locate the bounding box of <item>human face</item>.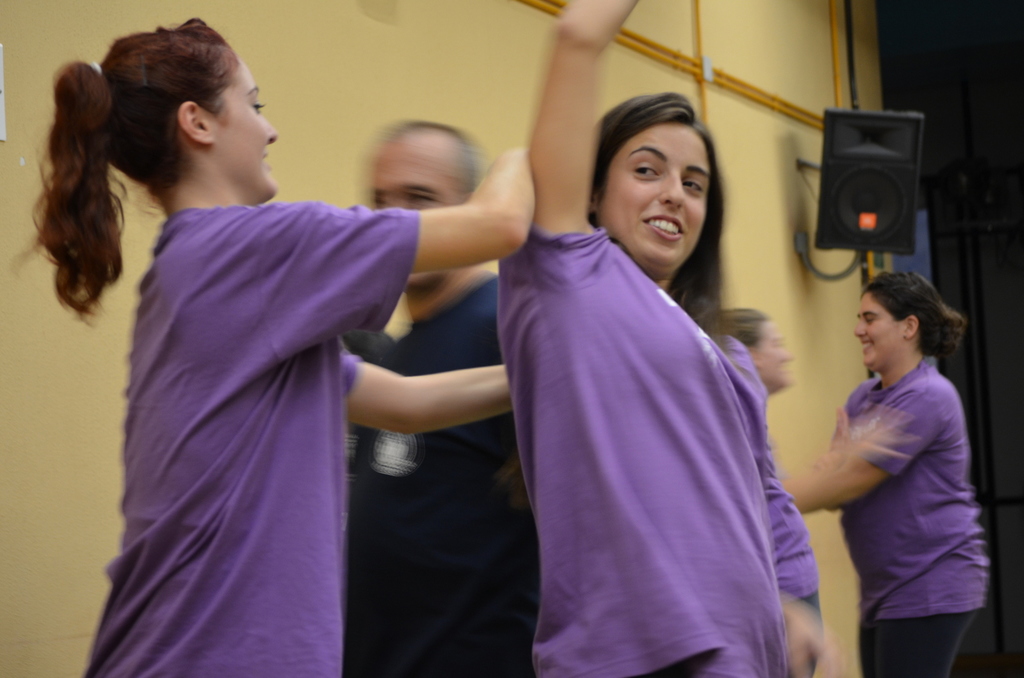
Bounding box: 601:125:711:266.
